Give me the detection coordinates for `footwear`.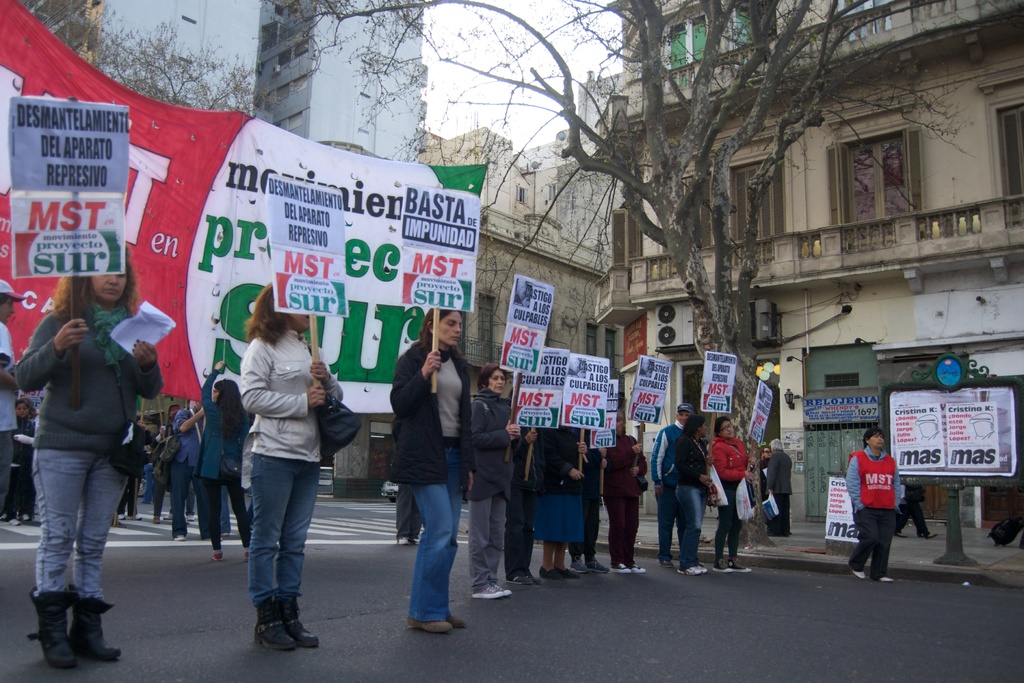
region(243, 543, 253, 560).
